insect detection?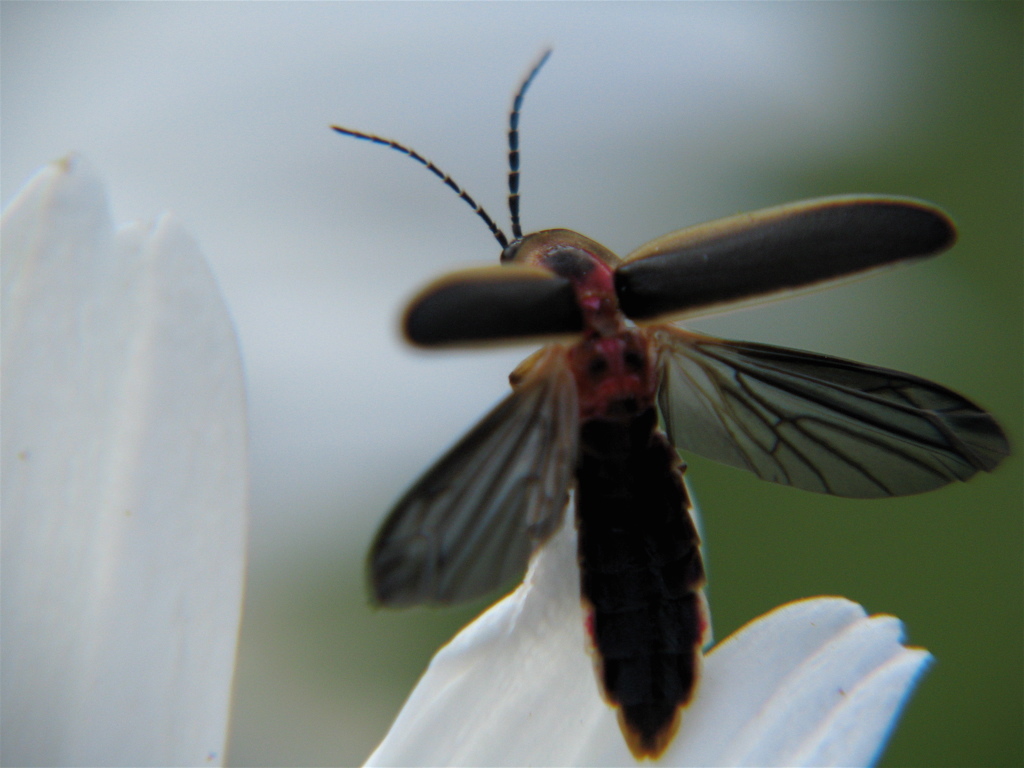
rect(326, 49, 1006, 759)
